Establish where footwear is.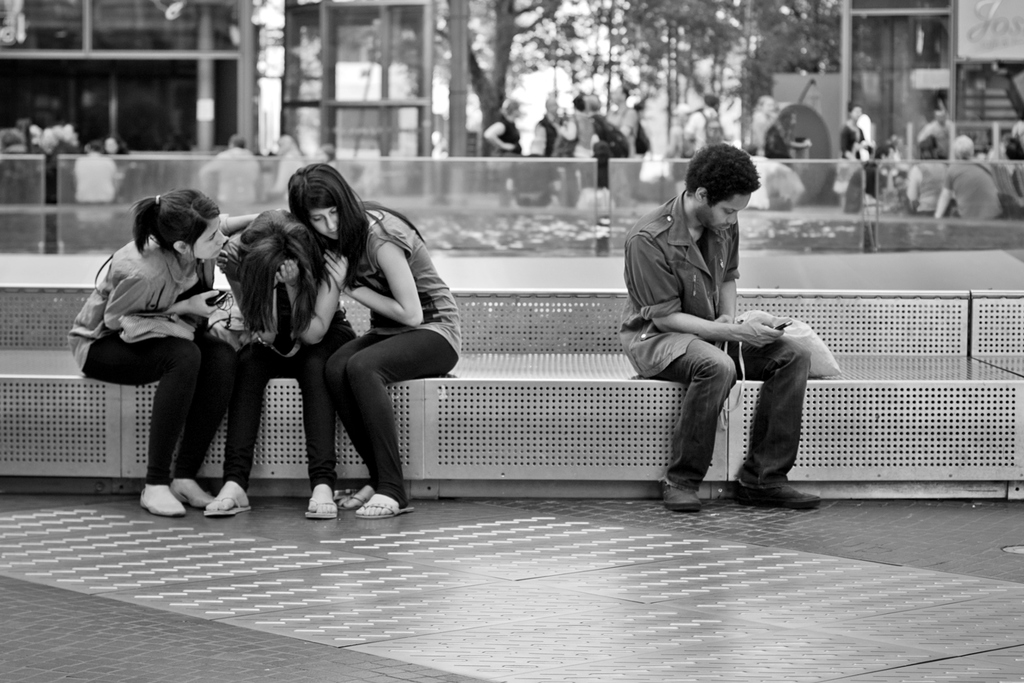
Established at {"left": 166, "top": 478, "right": 209, "bottom": 509}.
